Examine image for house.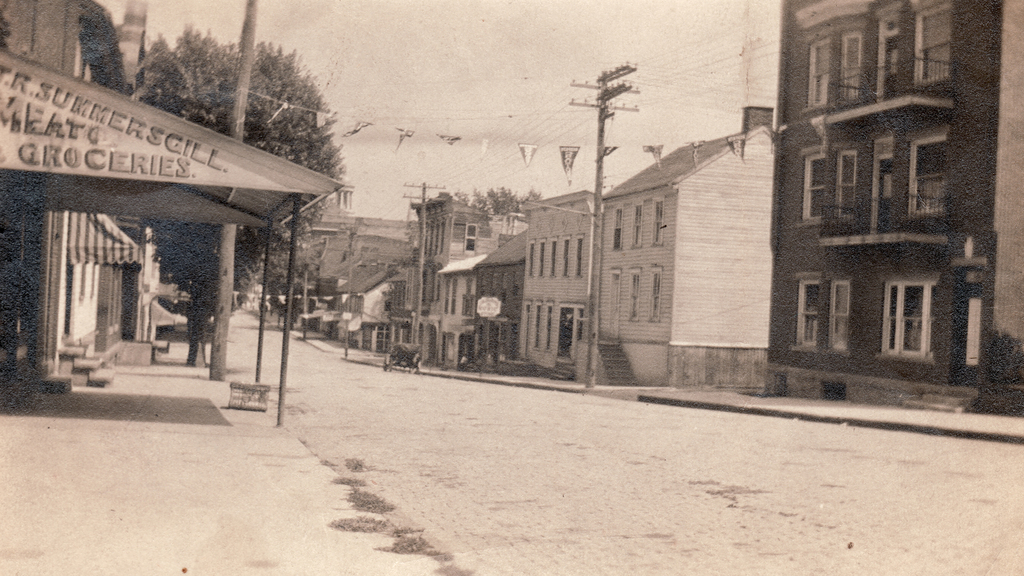
Examination result: bbox=[401, 191, 493, 365].
